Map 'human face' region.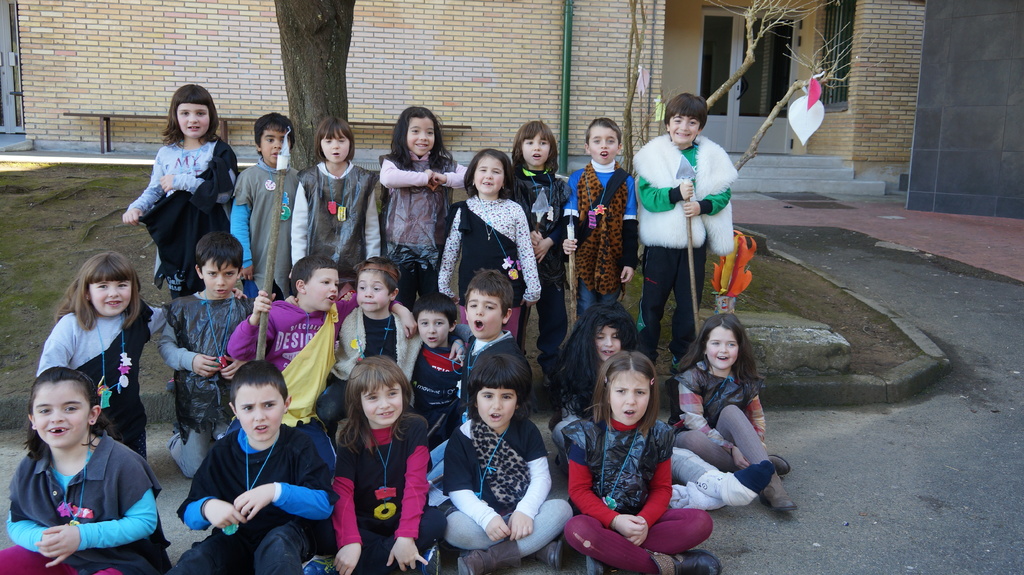
Mapped to [417, 308, 449, 351].
